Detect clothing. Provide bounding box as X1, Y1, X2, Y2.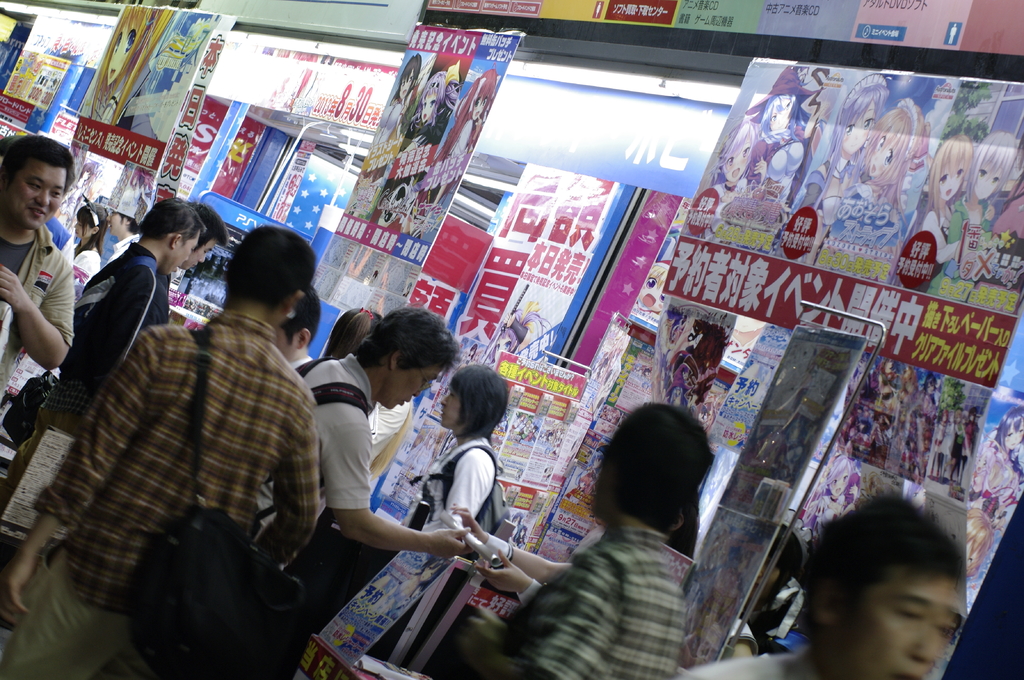
964, 422, 972, 449.
